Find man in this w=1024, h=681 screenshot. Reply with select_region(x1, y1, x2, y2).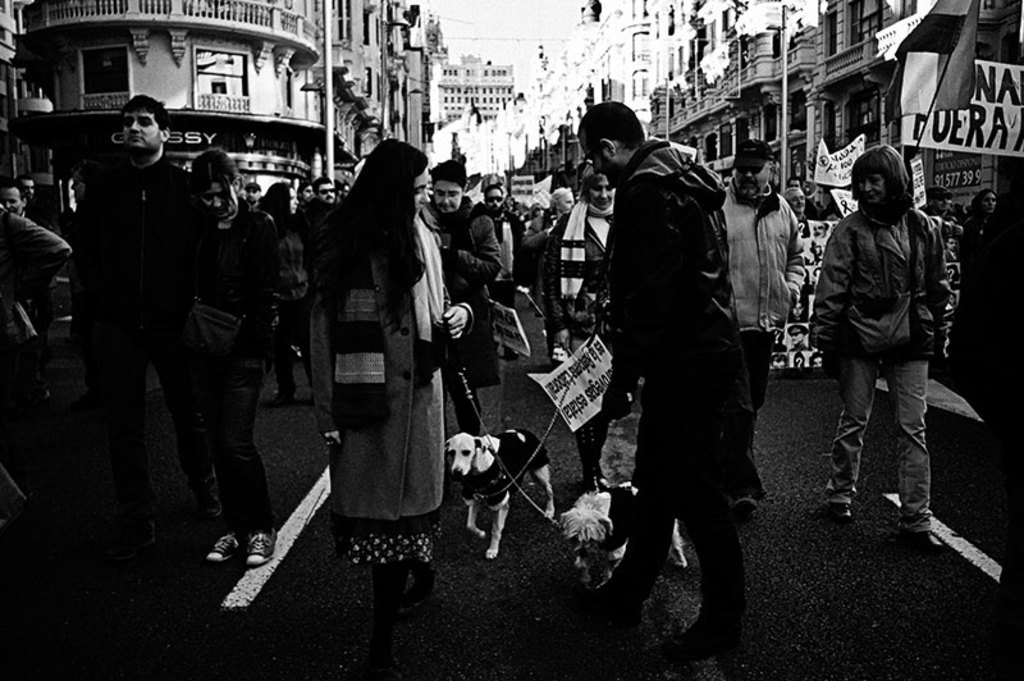
select_region(577, 99, 750, 637).
